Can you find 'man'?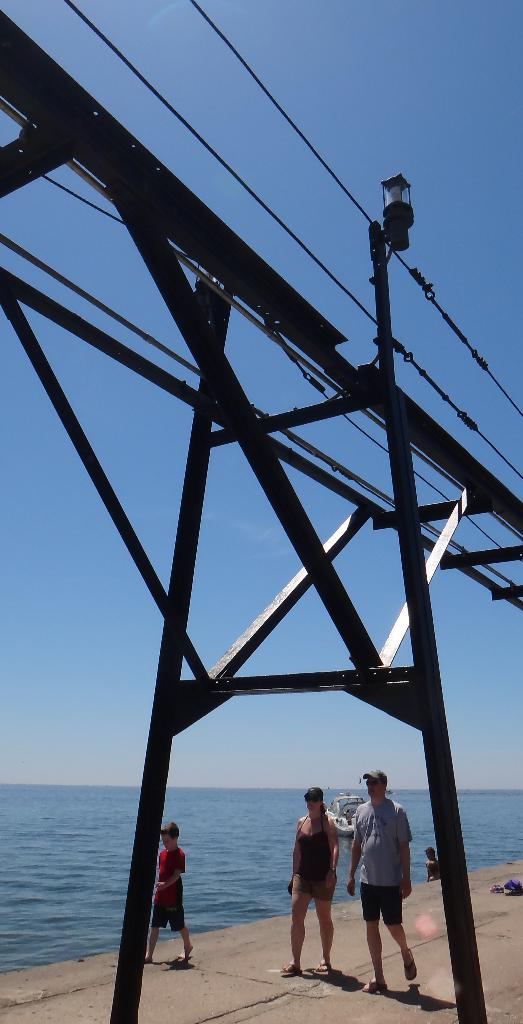
Yes, bounding box: bbox=[345, 761, 415, 998].
